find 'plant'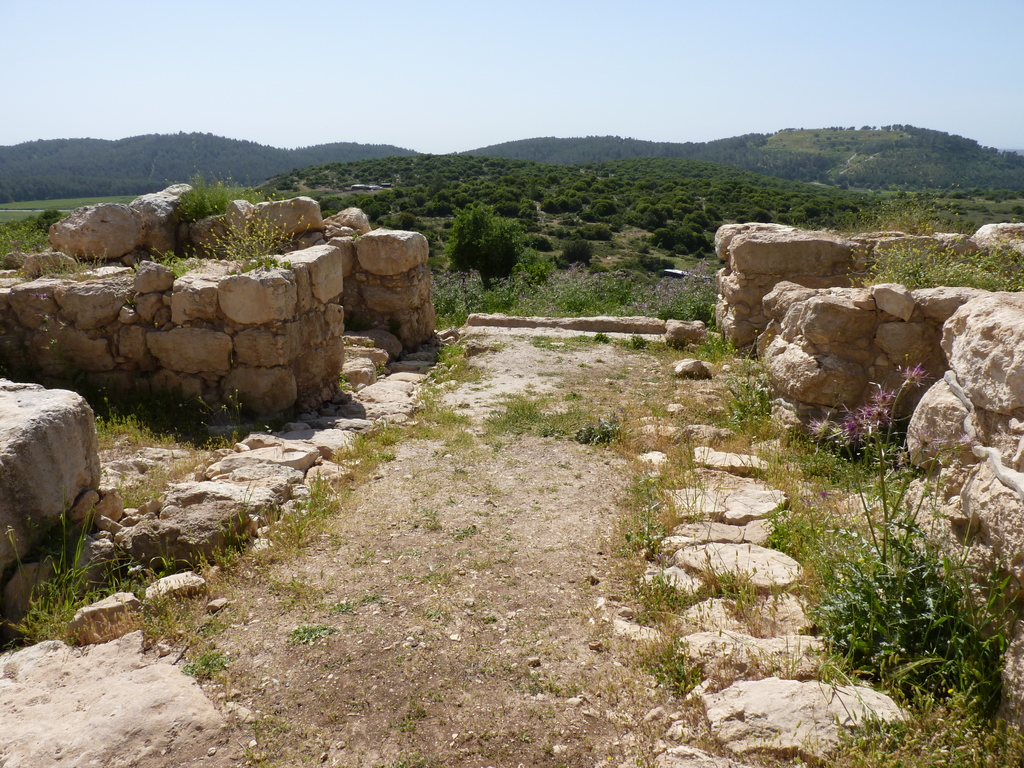
l=0, t=202, r=79, b=259
